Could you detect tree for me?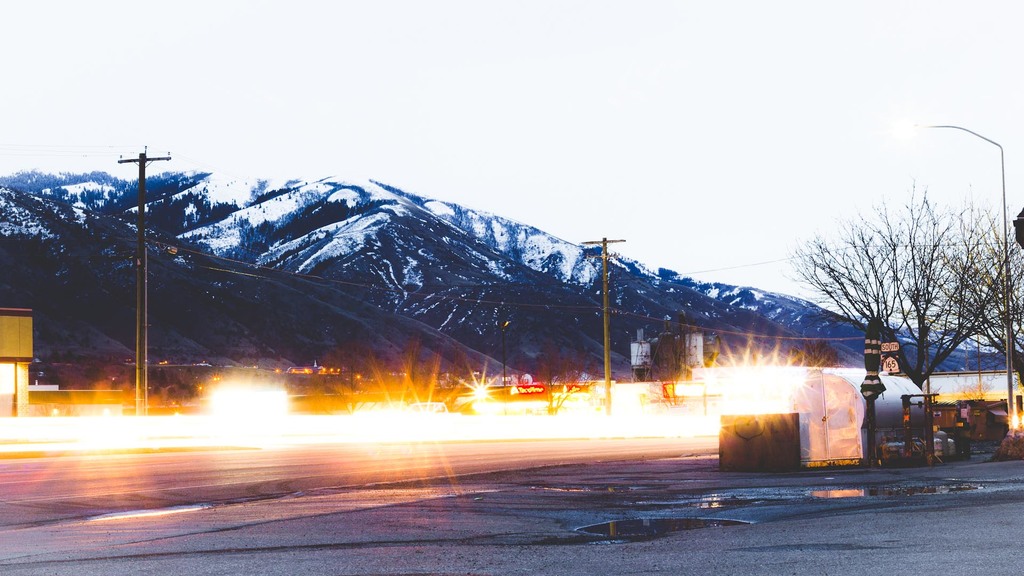
Detection result: region(783, 179, 1023, 391).
